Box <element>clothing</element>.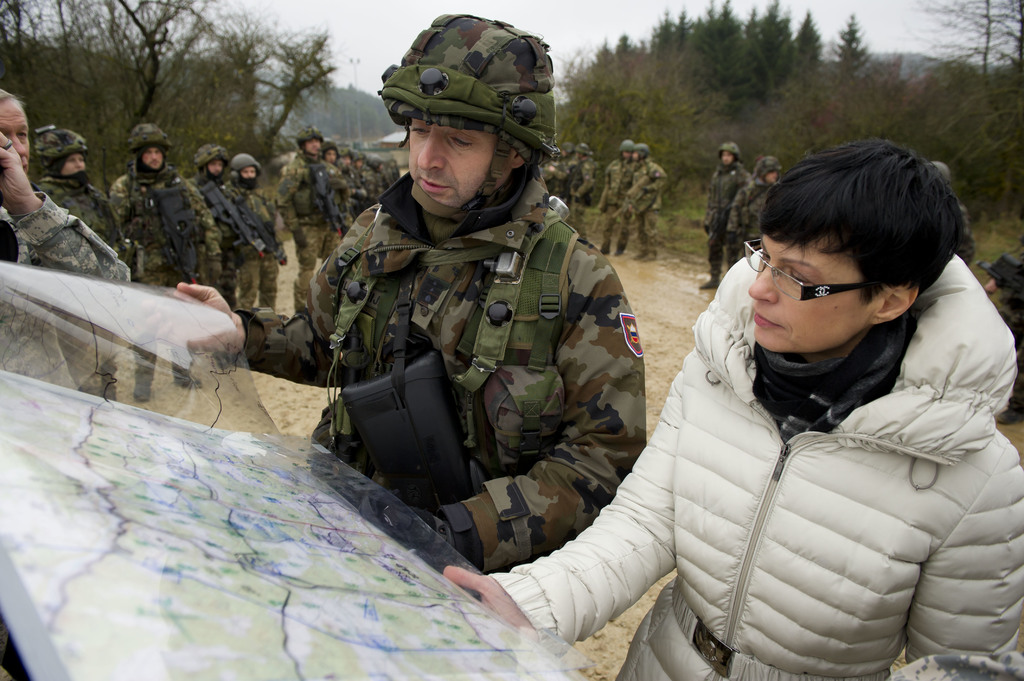
629 160 664 248.
